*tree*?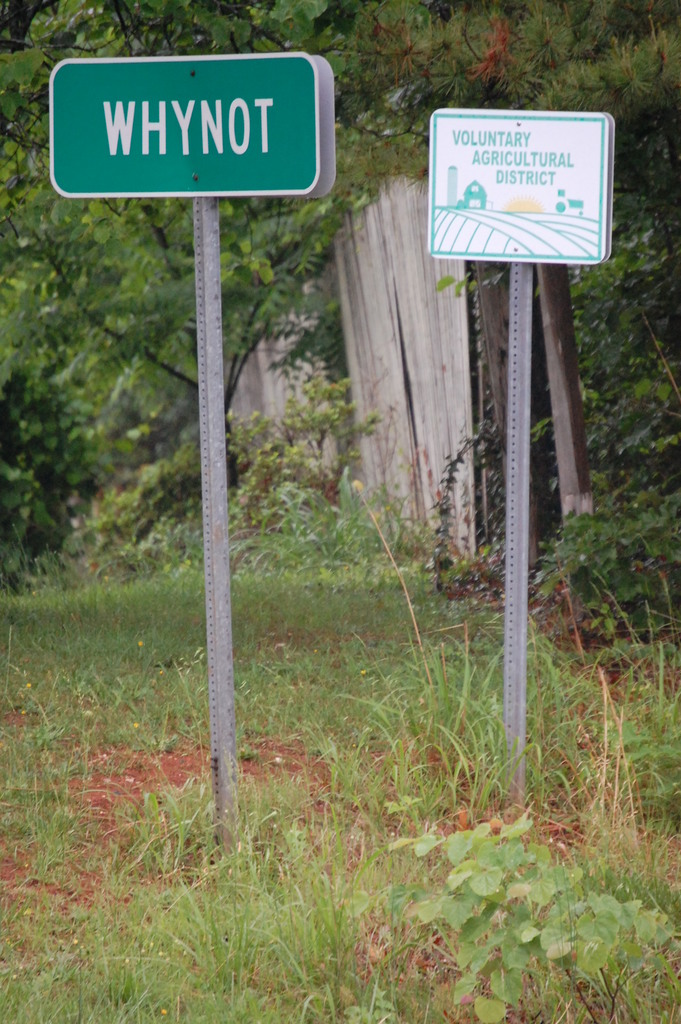
0:0:609:609
